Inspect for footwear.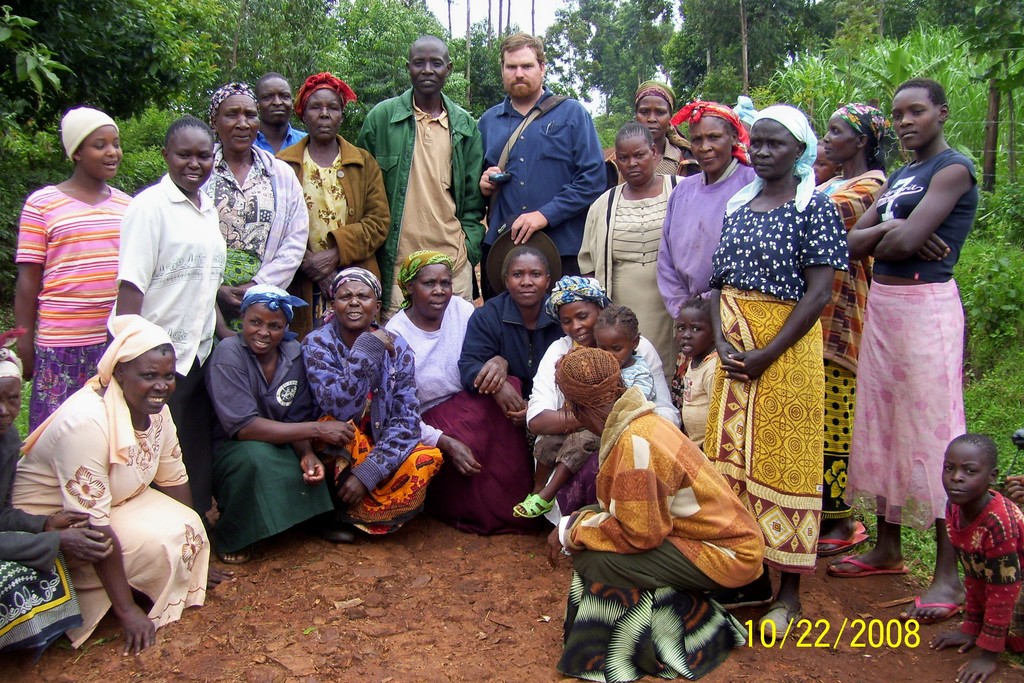
Inspection: {"x1": 829, "y1": 553, "x2": 910, "y2": 573}.
